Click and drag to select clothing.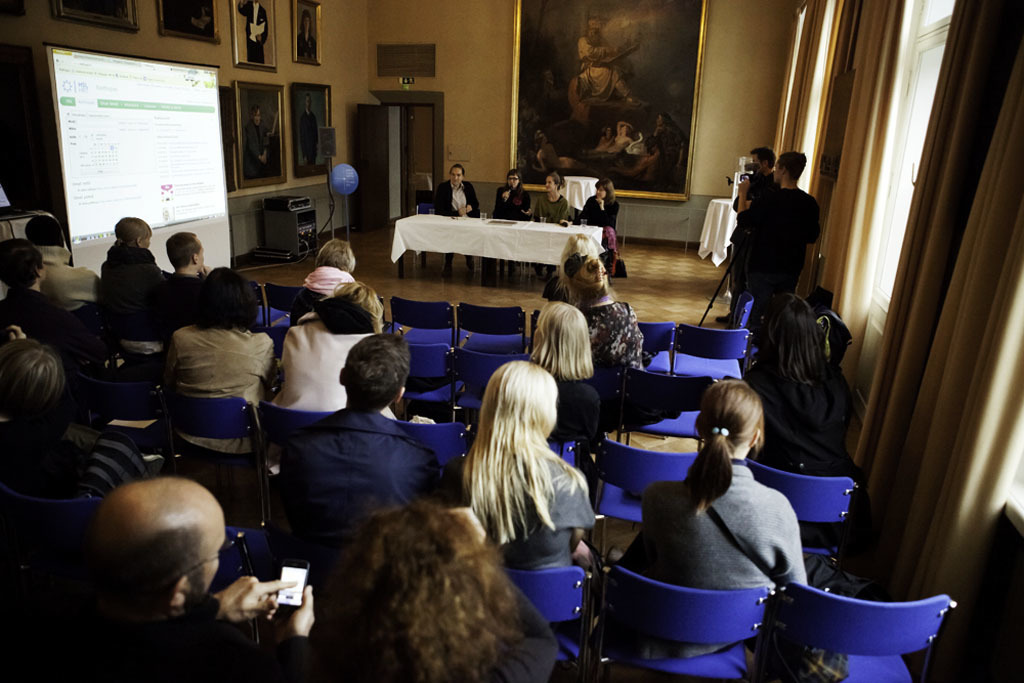
Selection: BBox(96, 246, 161, 331).
